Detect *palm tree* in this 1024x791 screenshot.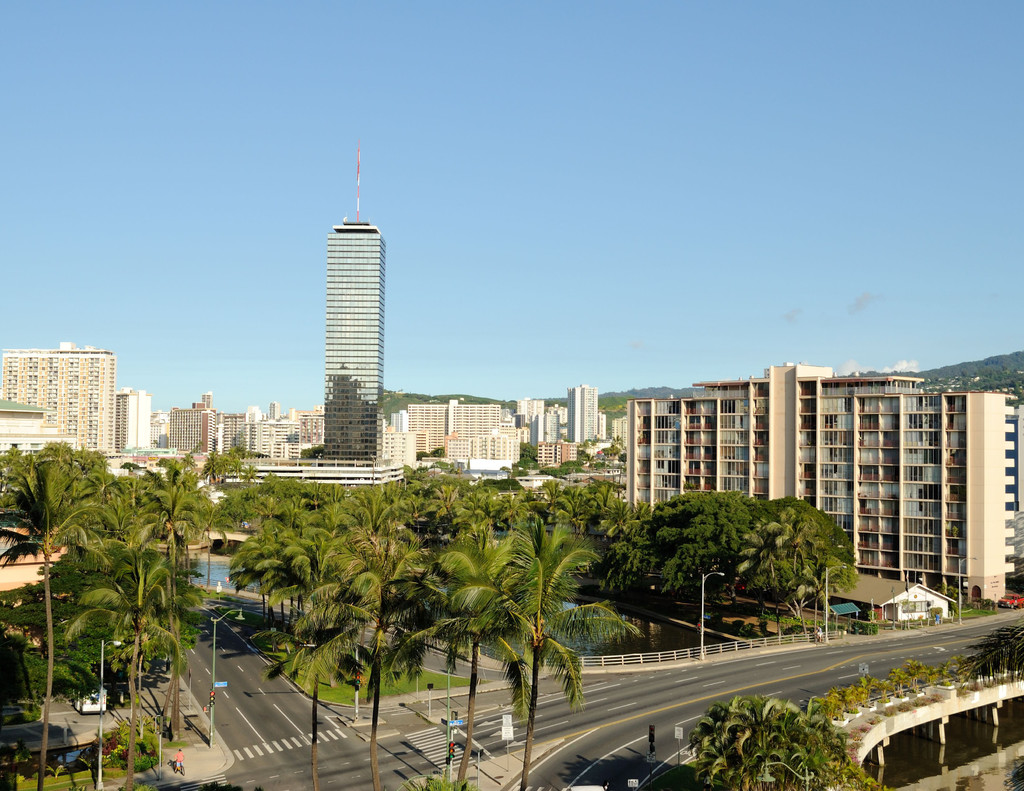
Detection: bbox=(10, 468, 100, 703).
